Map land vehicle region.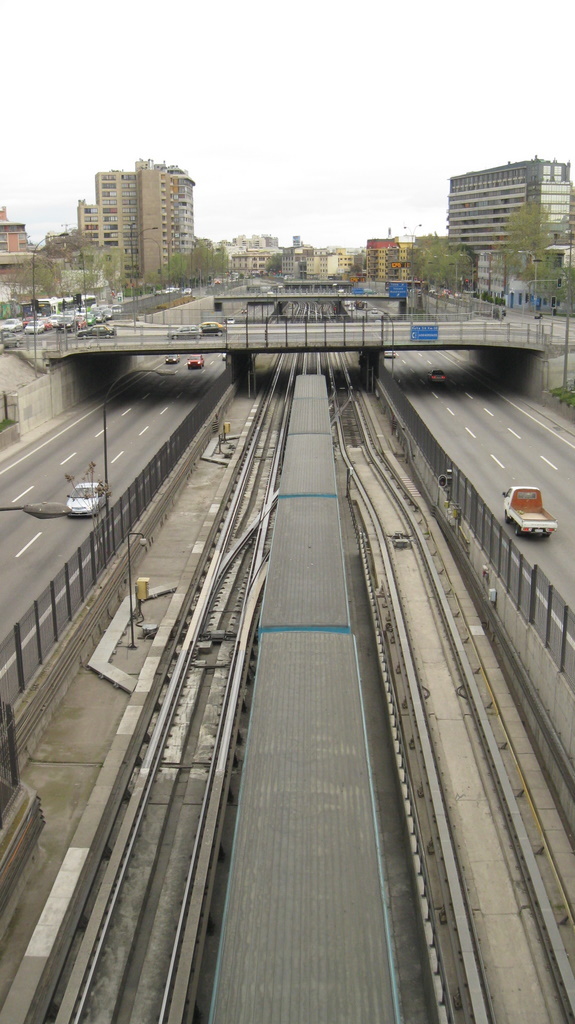
Mapped to [498,483,560,540].
